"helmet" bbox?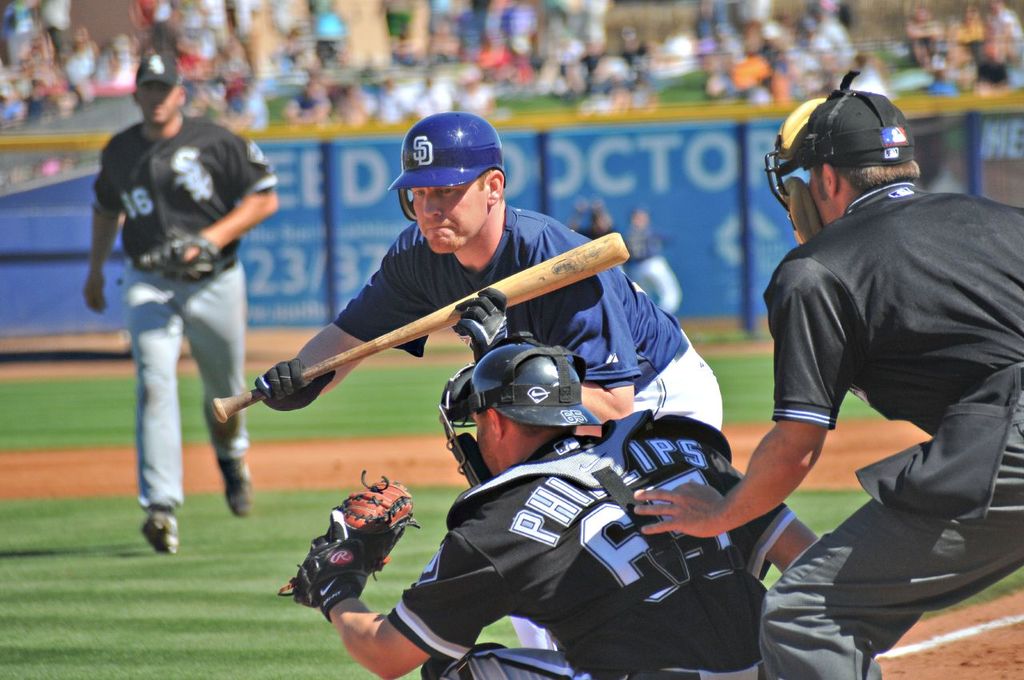
[x1=389, y1=113, x2=502, y2=218]
